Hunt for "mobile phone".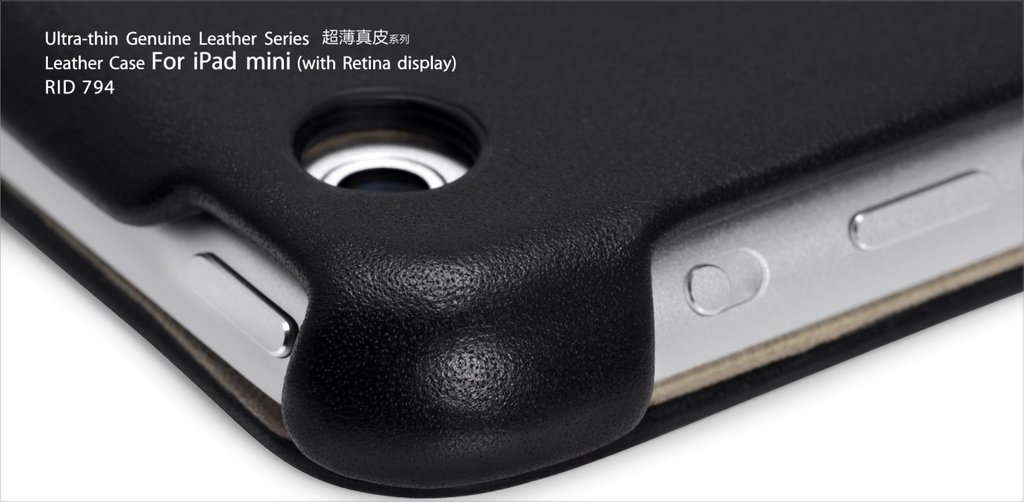
Hunted down at <bbox>0, 19, 1023, 501</bbox>.
